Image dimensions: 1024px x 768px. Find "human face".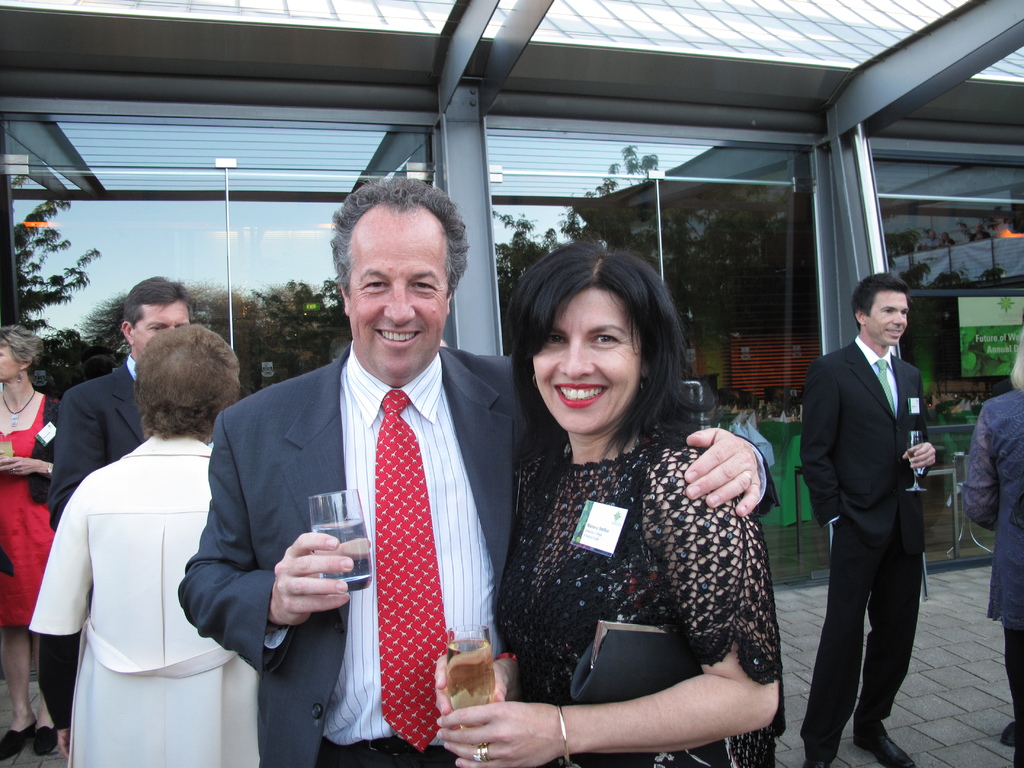
<box>867,289,906,346</box>.
